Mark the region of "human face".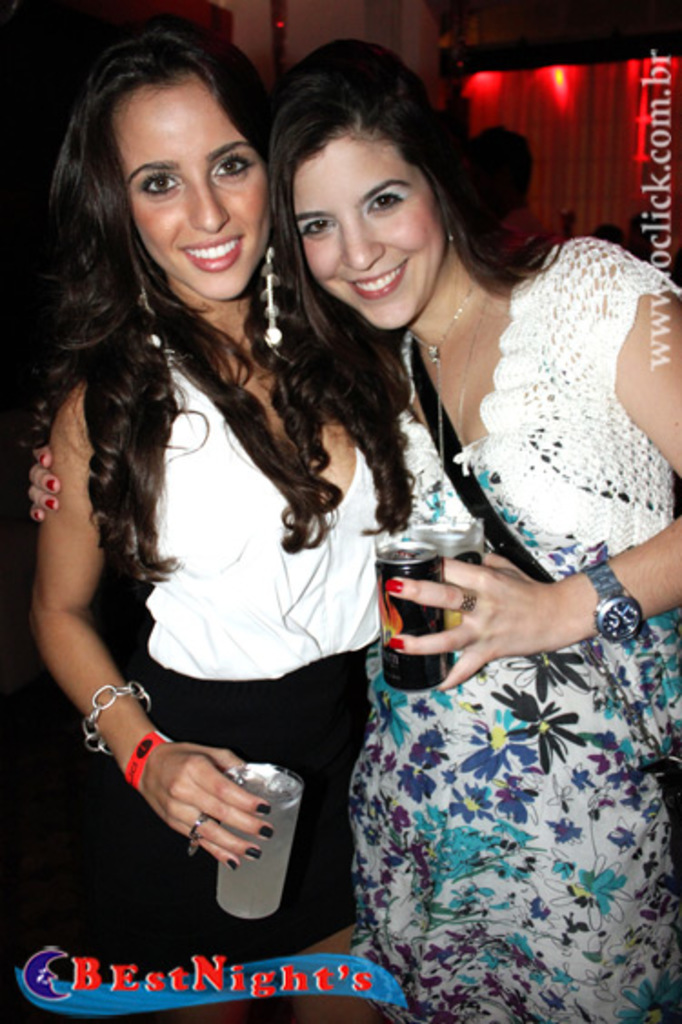
Region: [109,67,266,302].
